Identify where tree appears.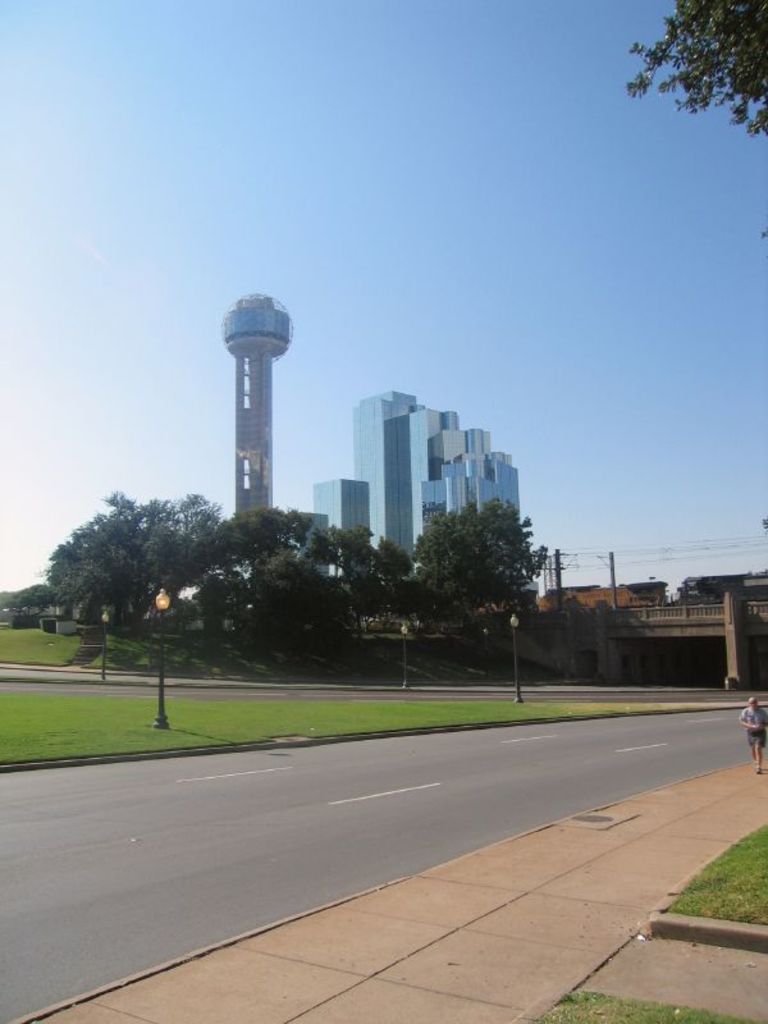
Appears at <region>0, 581, 51, 611</region>.
